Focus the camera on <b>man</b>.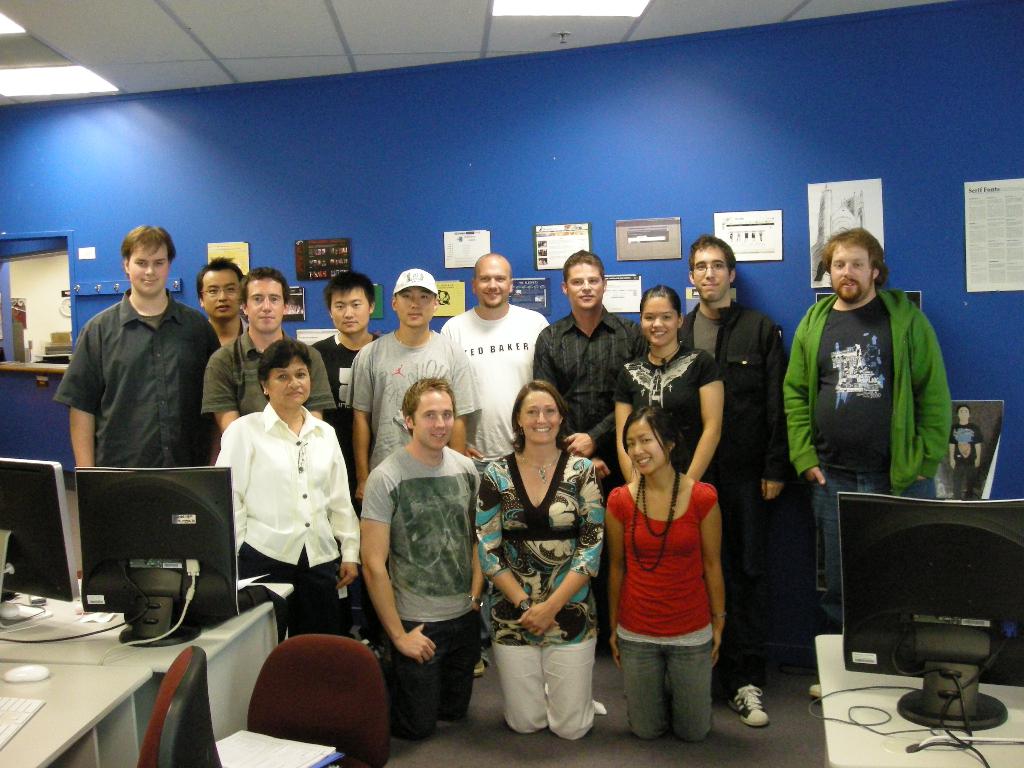
Focus region: Rect(345, 264, 483, 511).
